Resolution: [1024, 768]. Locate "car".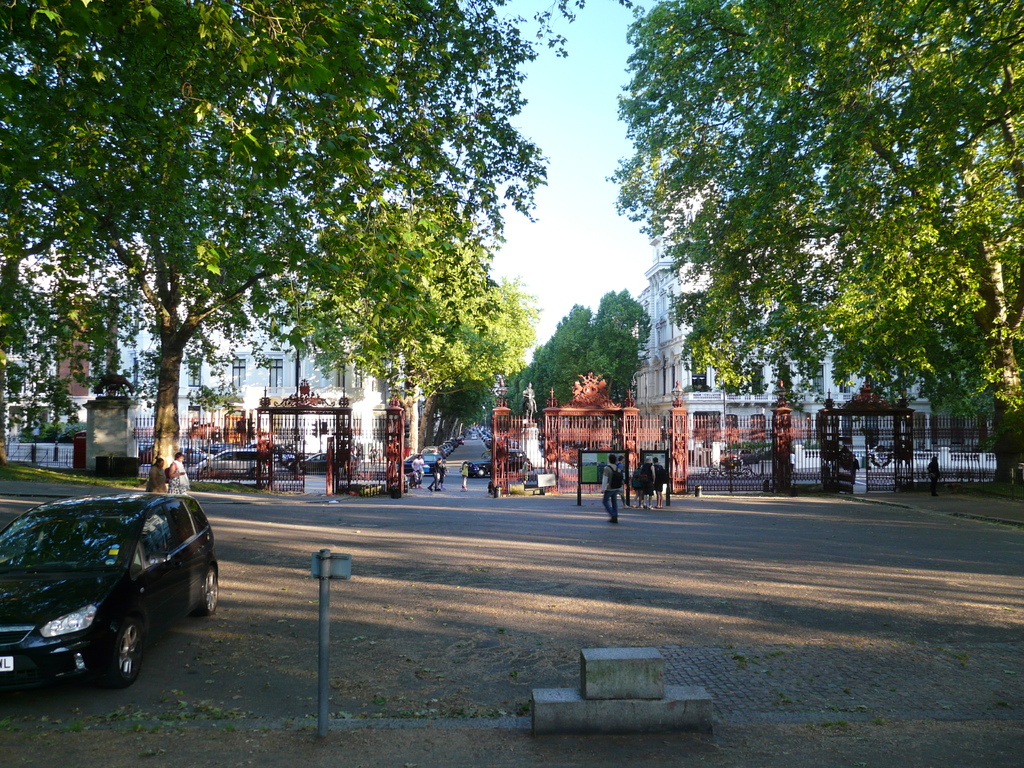
<region>179, 445, 209, 467</region>.
